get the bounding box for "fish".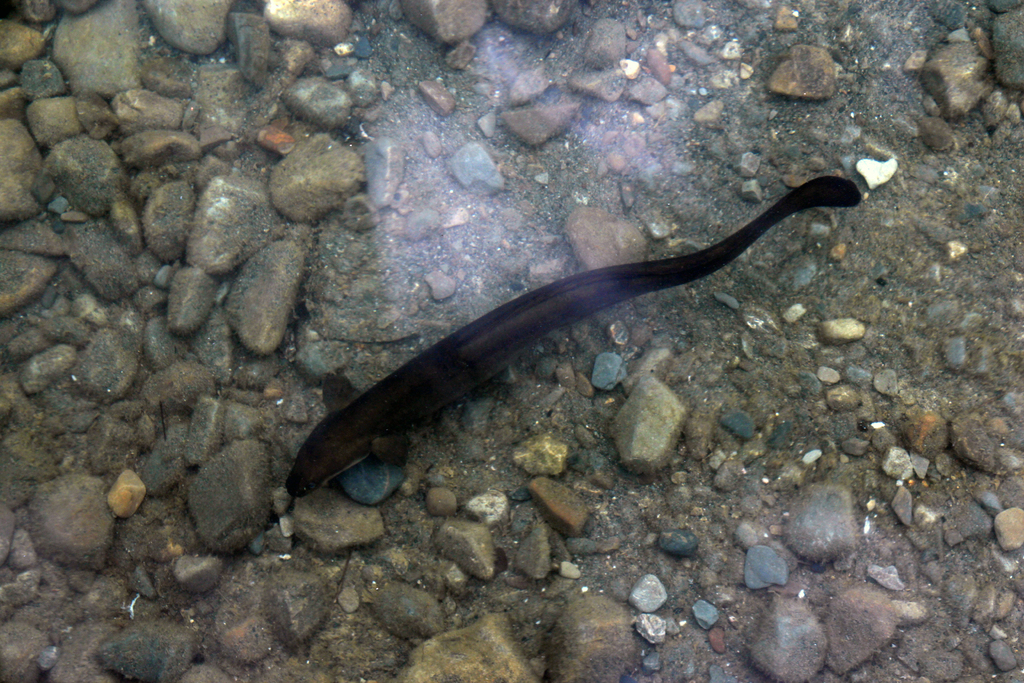
l=314, t=169, r=901, b=522.
